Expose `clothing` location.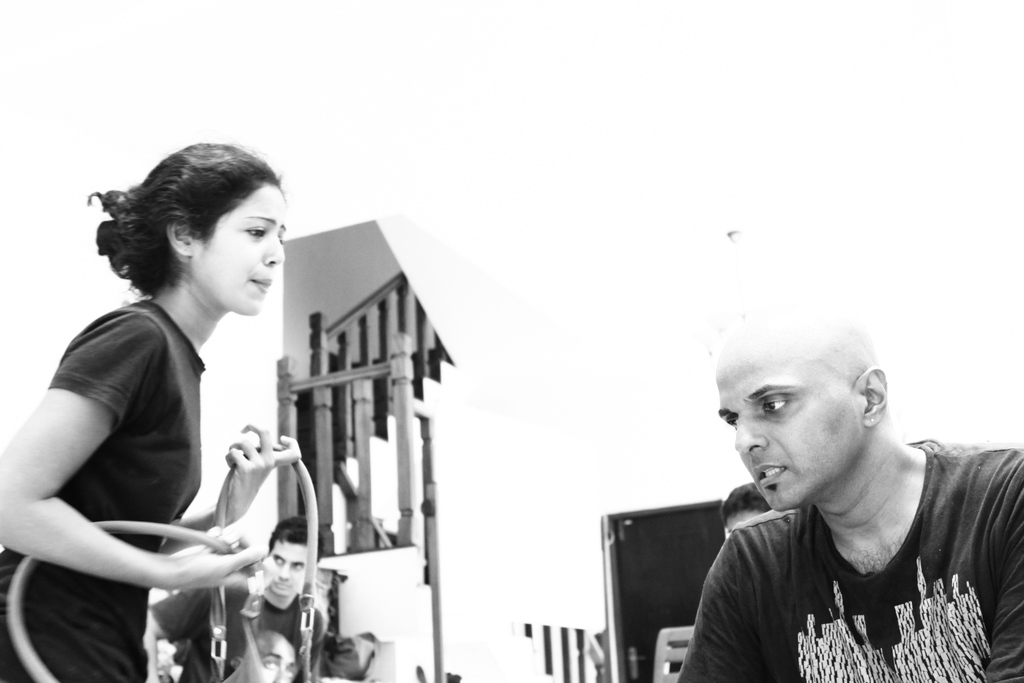
Exposed at pyautogui.locateOnScreen(0, 292, 208, 682).
